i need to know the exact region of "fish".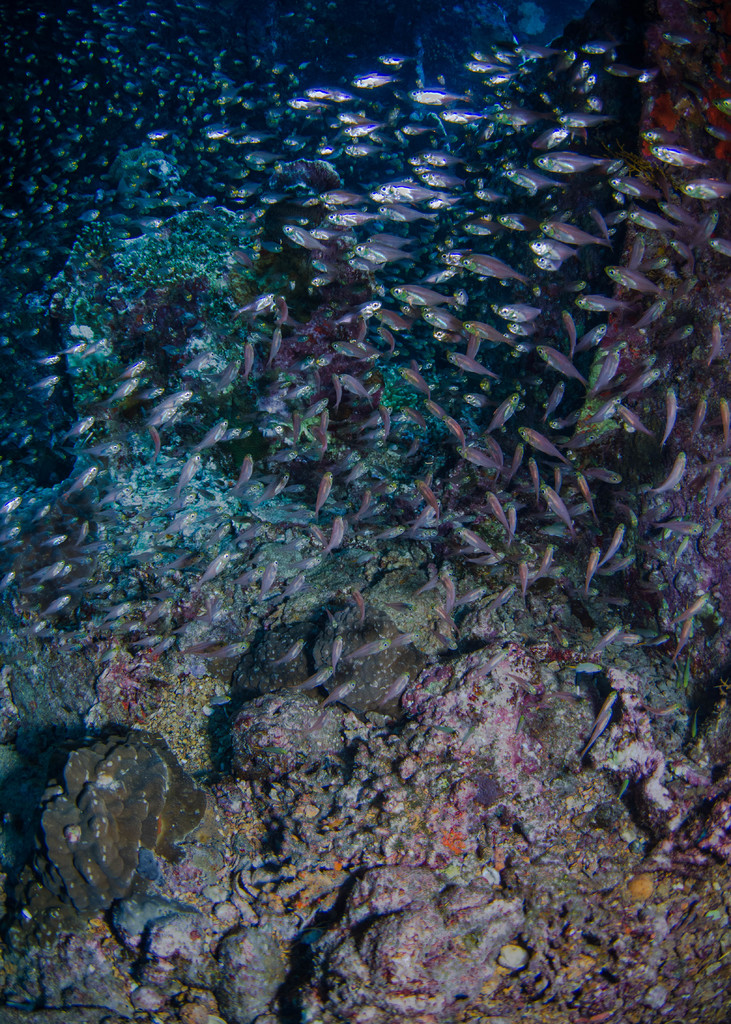
Region: crop(330, 629, 344, 671).
